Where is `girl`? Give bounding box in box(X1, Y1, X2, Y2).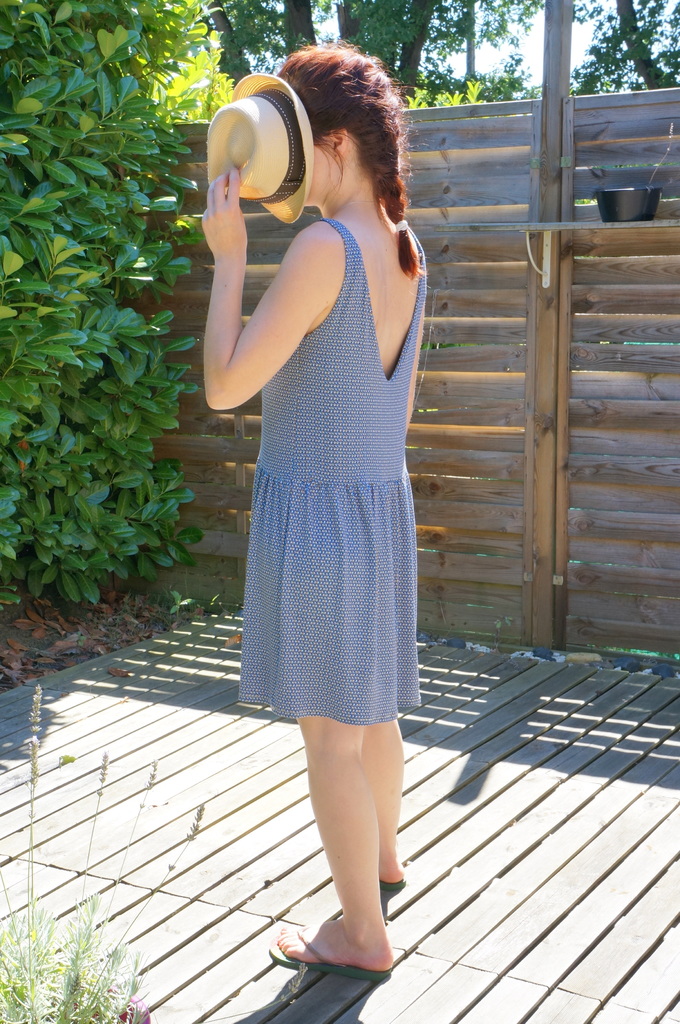
box(185, 31, 444, 985).
